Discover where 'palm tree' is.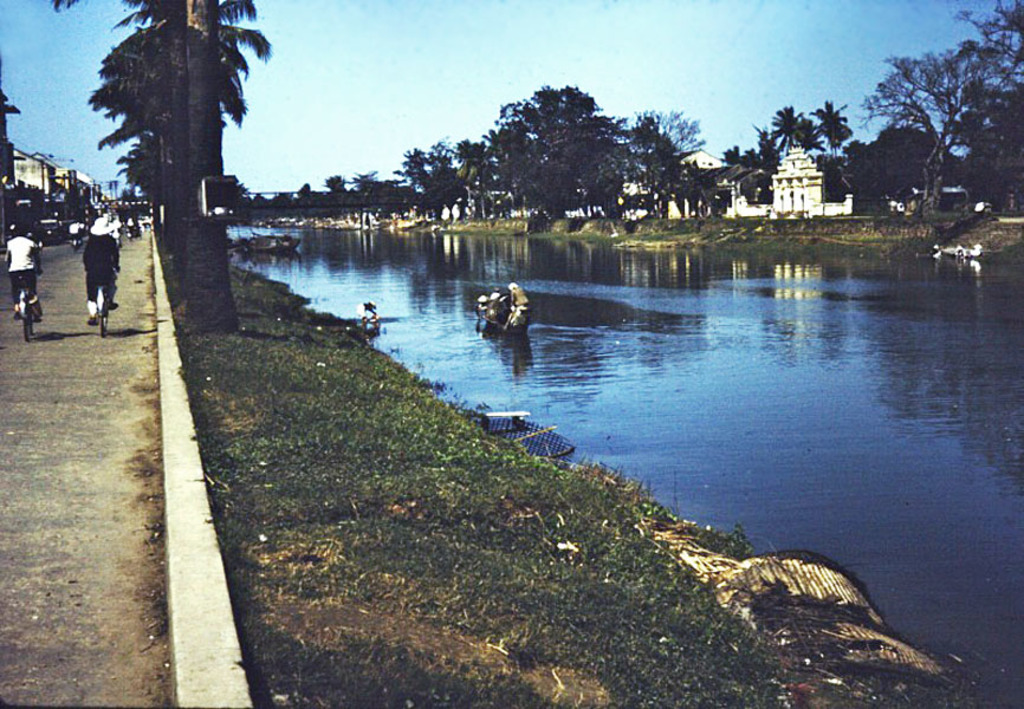
Discovered at locate(713, 141, 753, 171).
